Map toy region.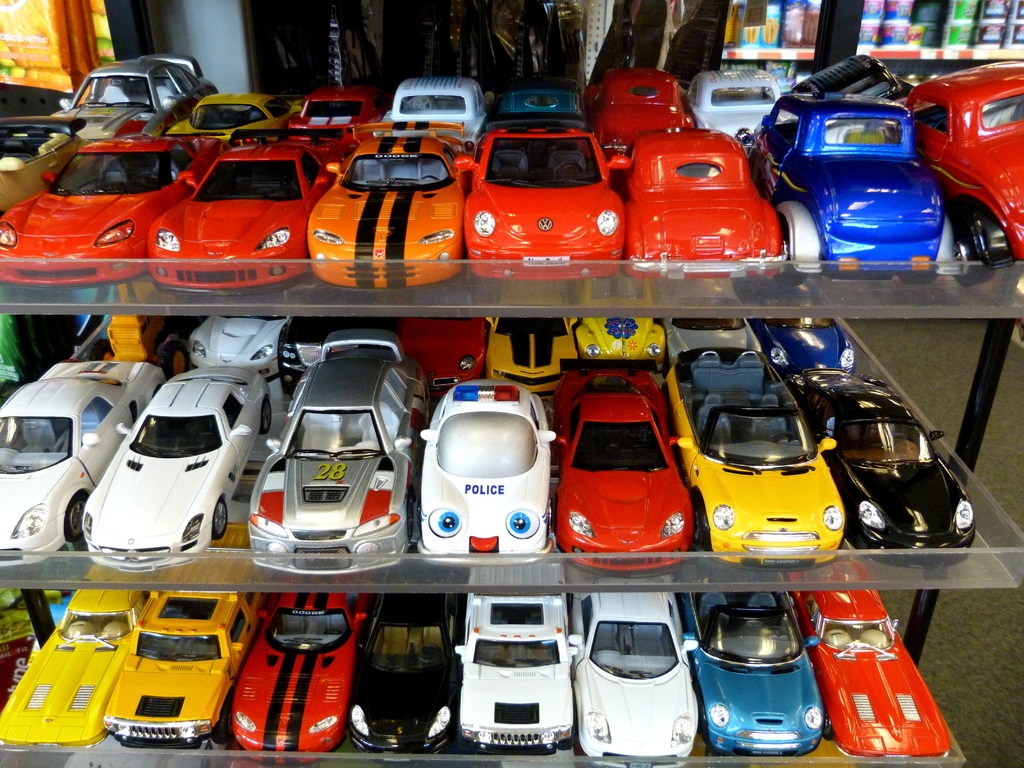
Mapped to [684,57,781,136].
